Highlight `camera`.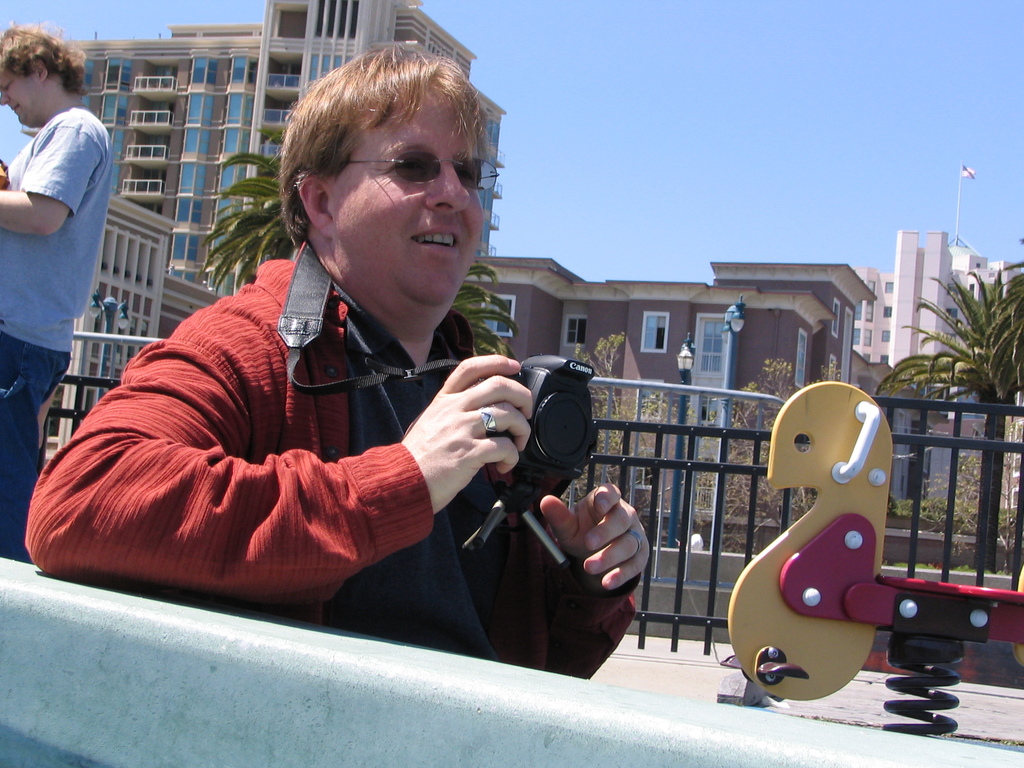
Highlighted region: bbox(505, 364, 618, 520).
